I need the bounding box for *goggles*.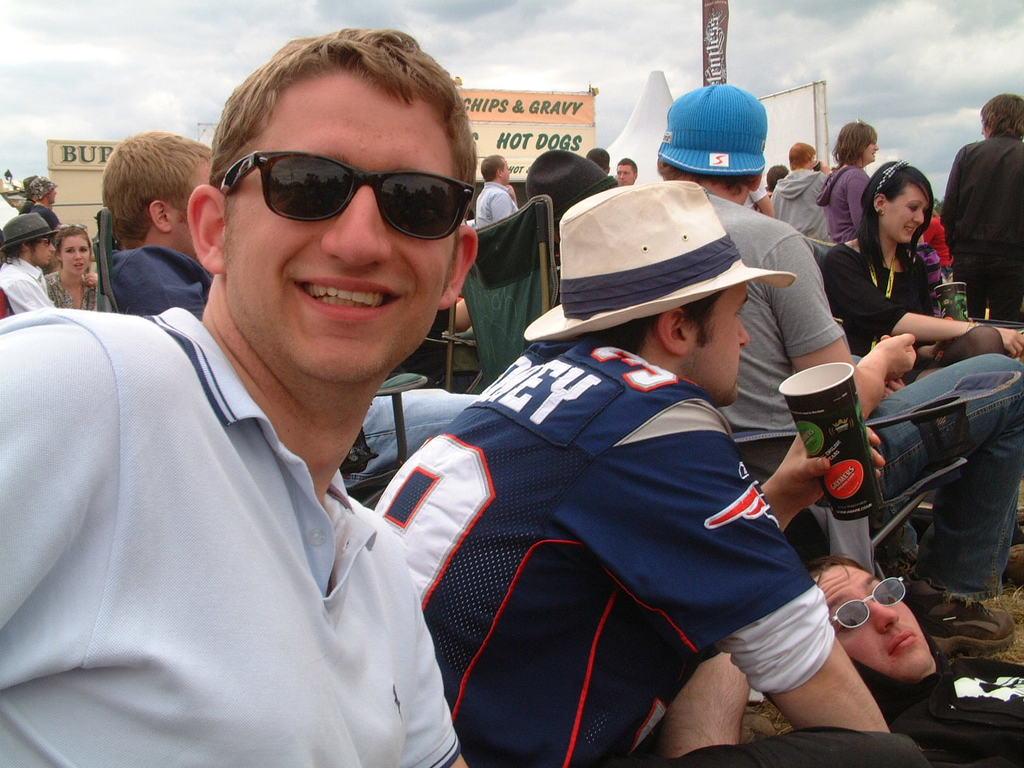
Here it is: (35, 234, 54, 250).
